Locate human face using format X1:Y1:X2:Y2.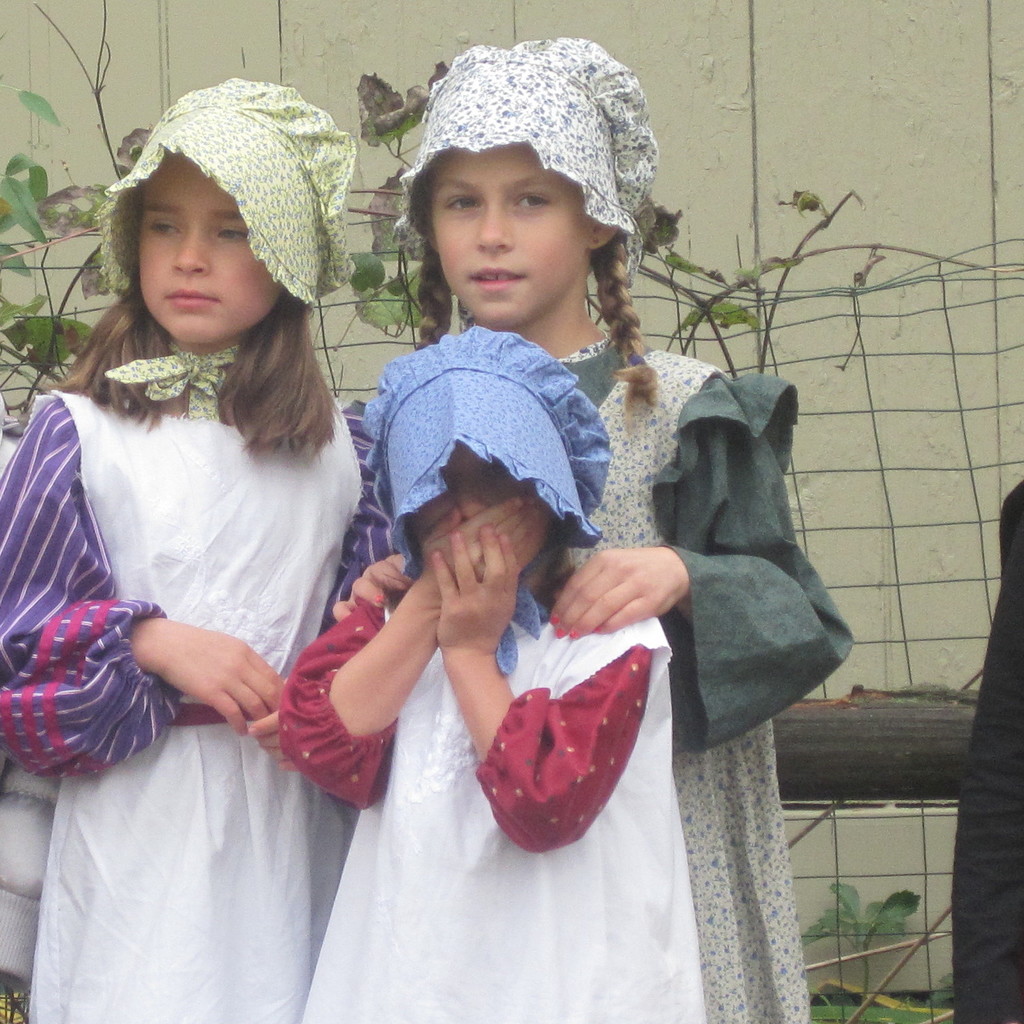
423:444:556:573.
